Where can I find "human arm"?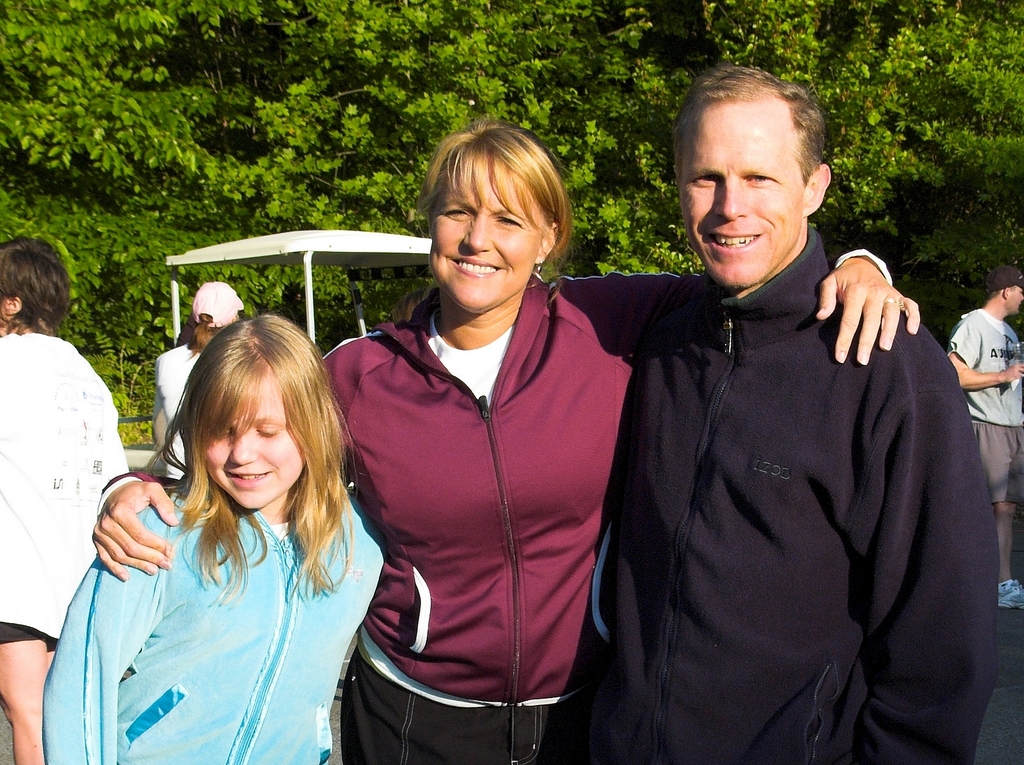
You can find it at locate(795, 240, 958, 368).
